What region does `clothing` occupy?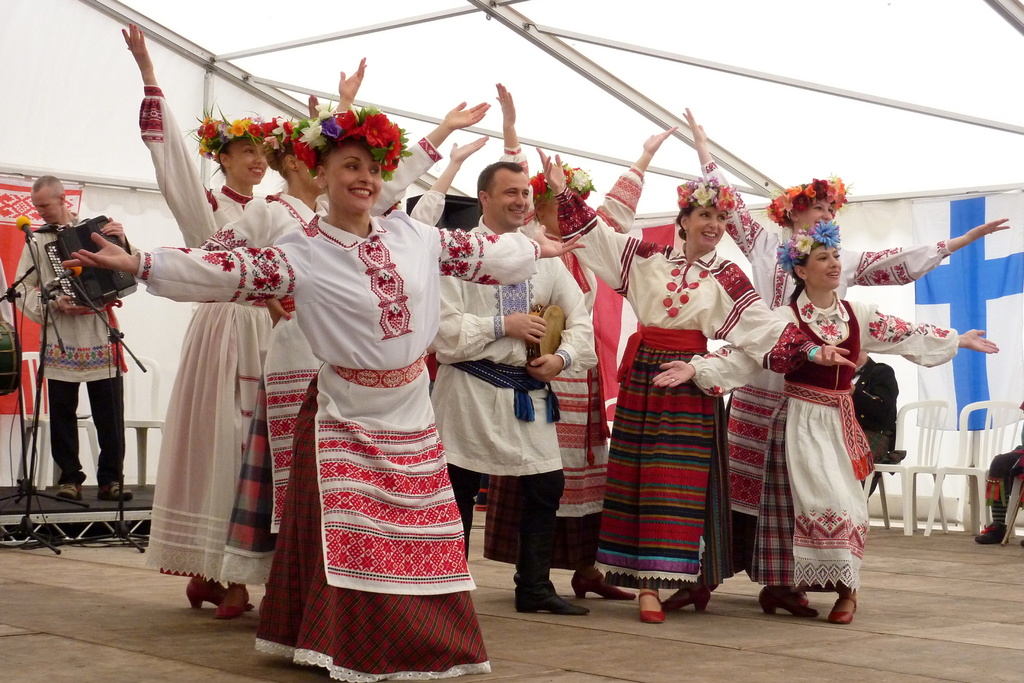
region(196, 133, 446, 584).
